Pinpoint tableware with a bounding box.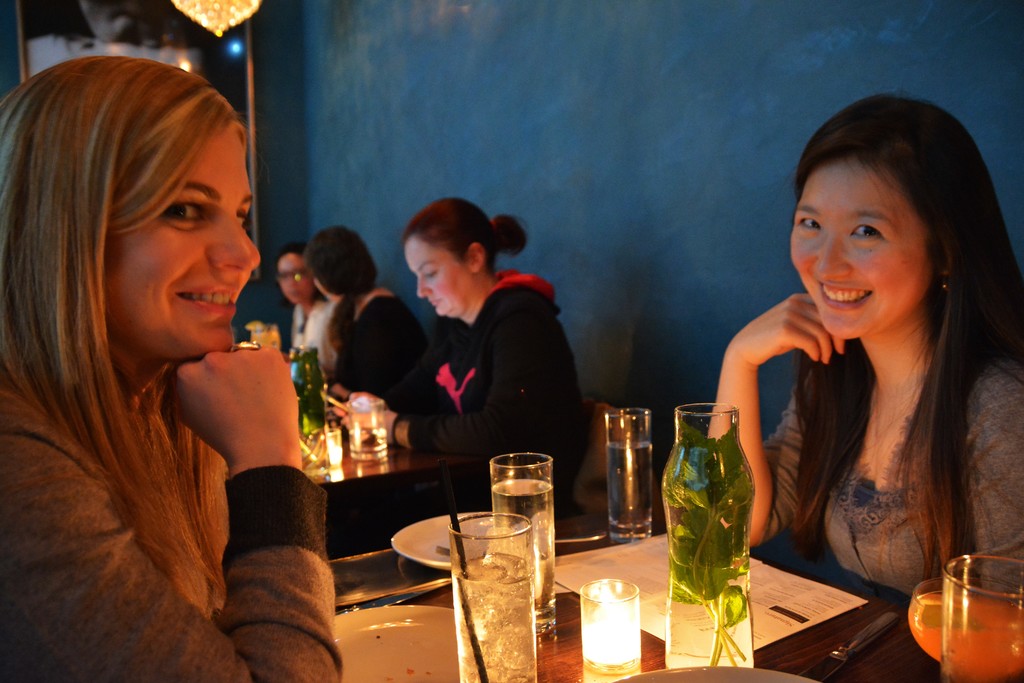
604/404/655/544.
